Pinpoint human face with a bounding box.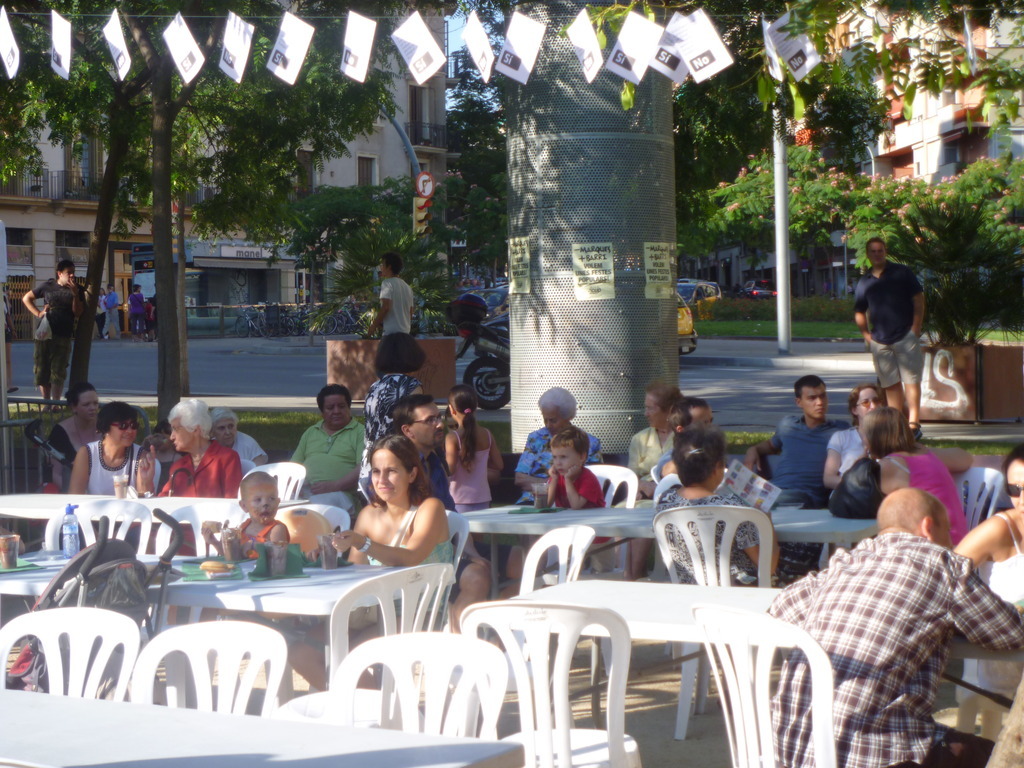
left=412, top=402, right=444, bottom=448.
